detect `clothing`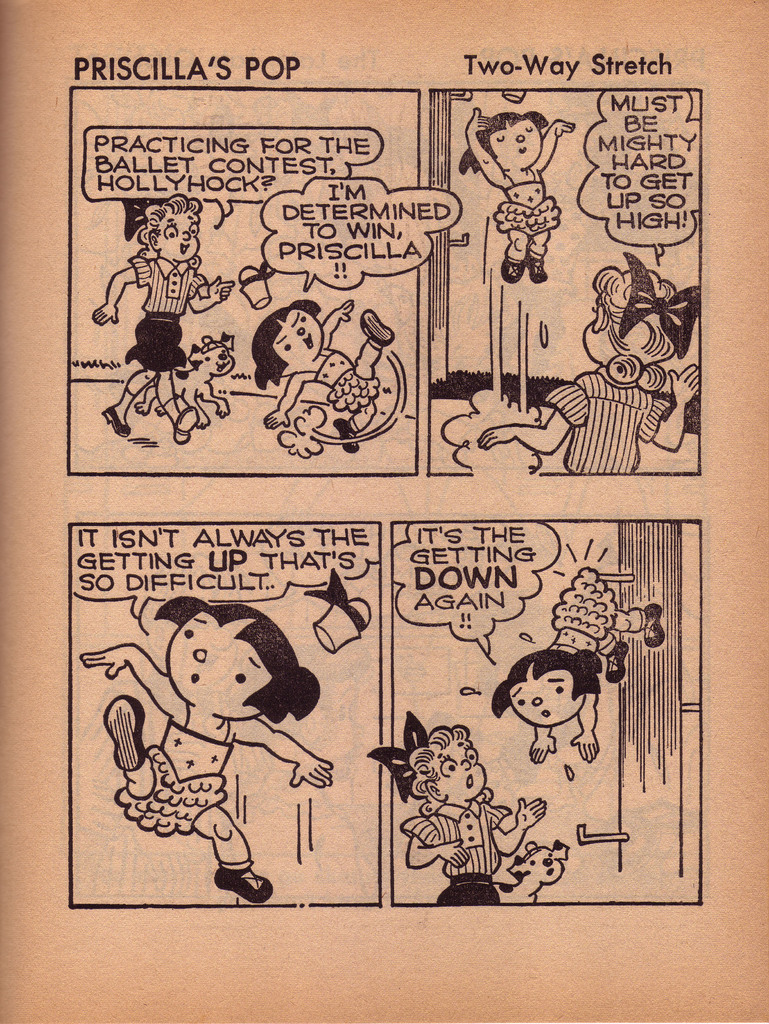
<box>498,169,557,236</box>
